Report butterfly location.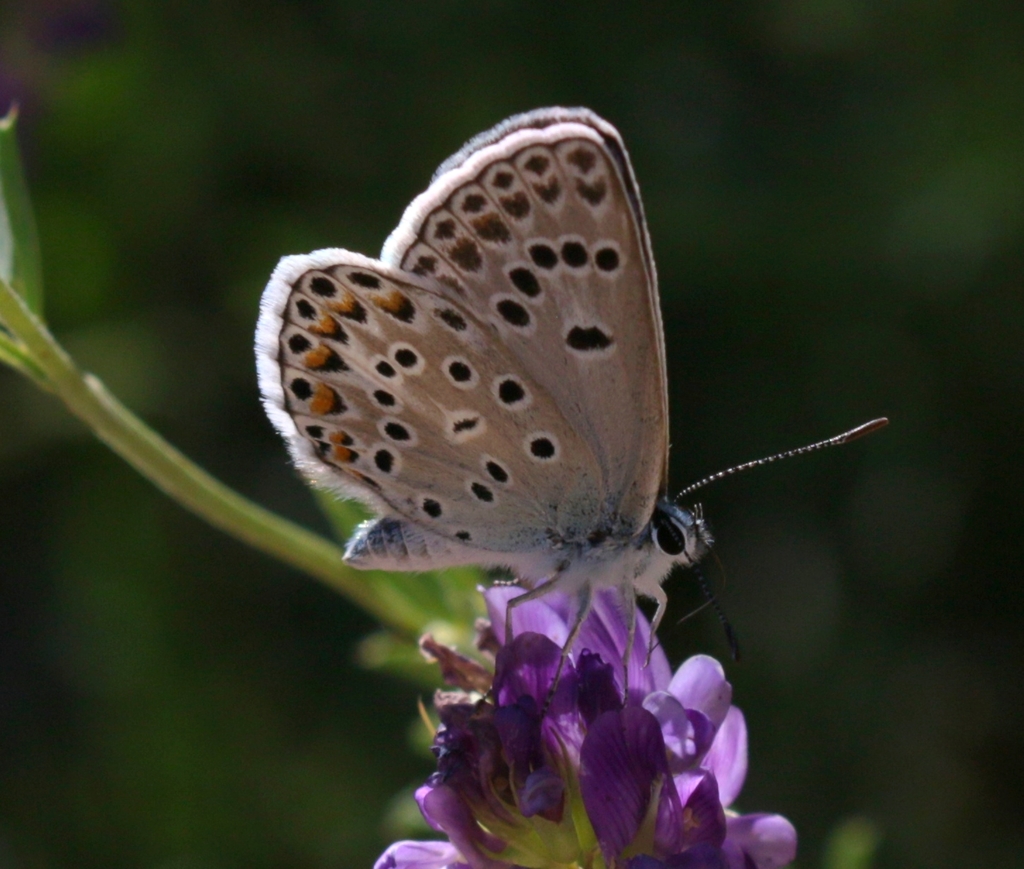
Report: BBox(250, 103, 886, 713).
